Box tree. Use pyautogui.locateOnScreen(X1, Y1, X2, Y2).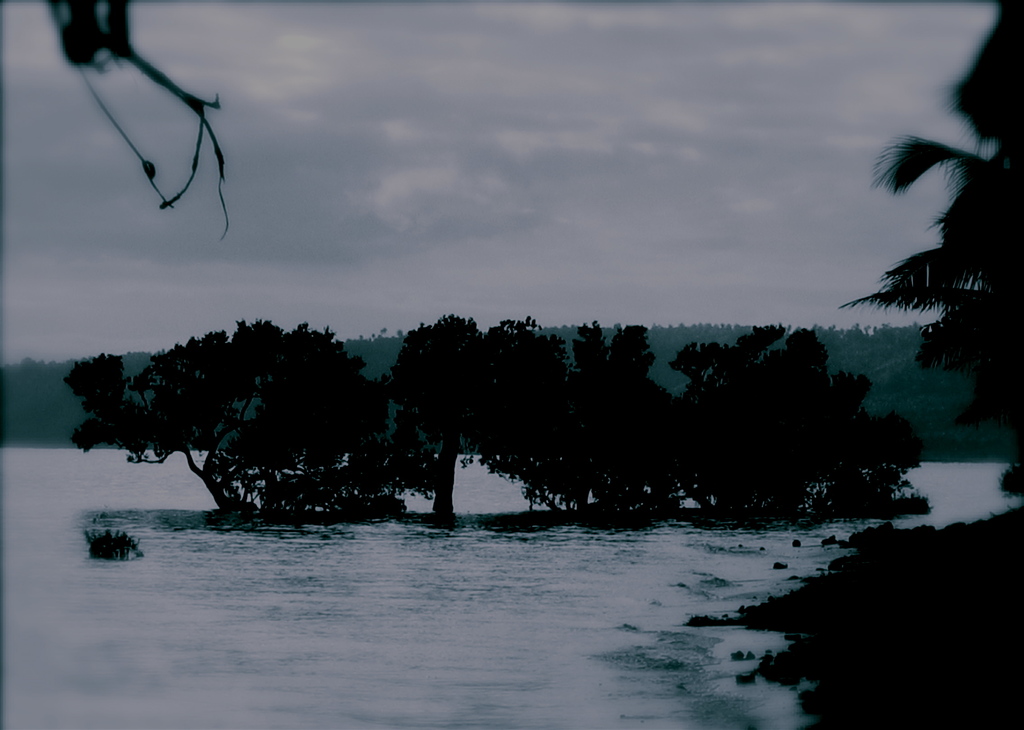
pyautogui.locateOnScreen(58, 293, 433, 529).
